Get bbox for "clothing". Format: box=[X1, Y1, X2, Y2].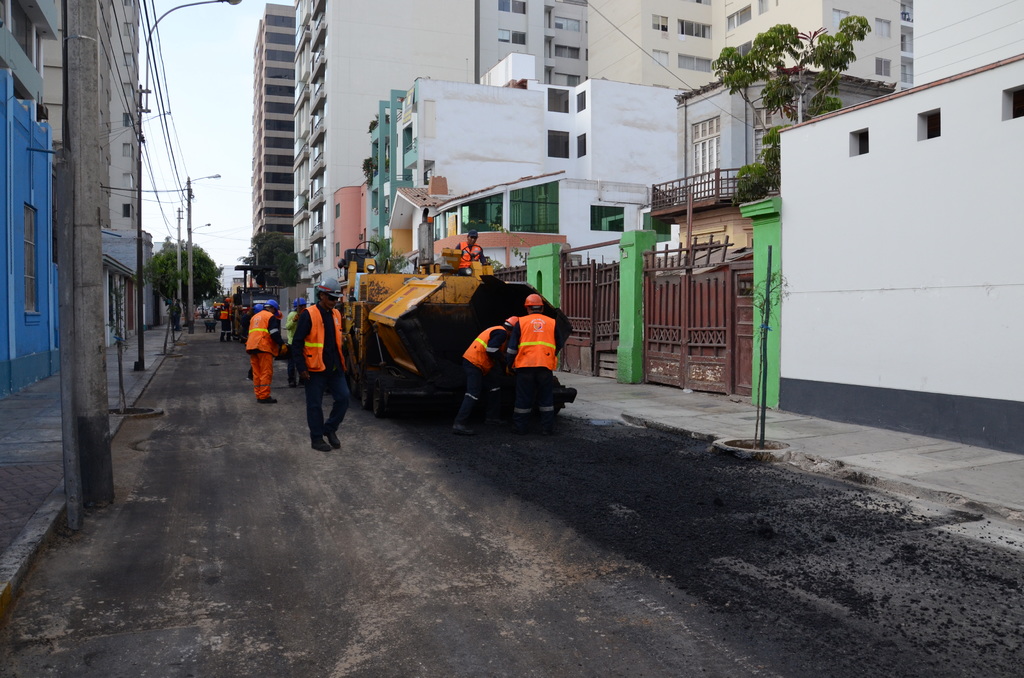
box=[245, 305, 280, 408].
